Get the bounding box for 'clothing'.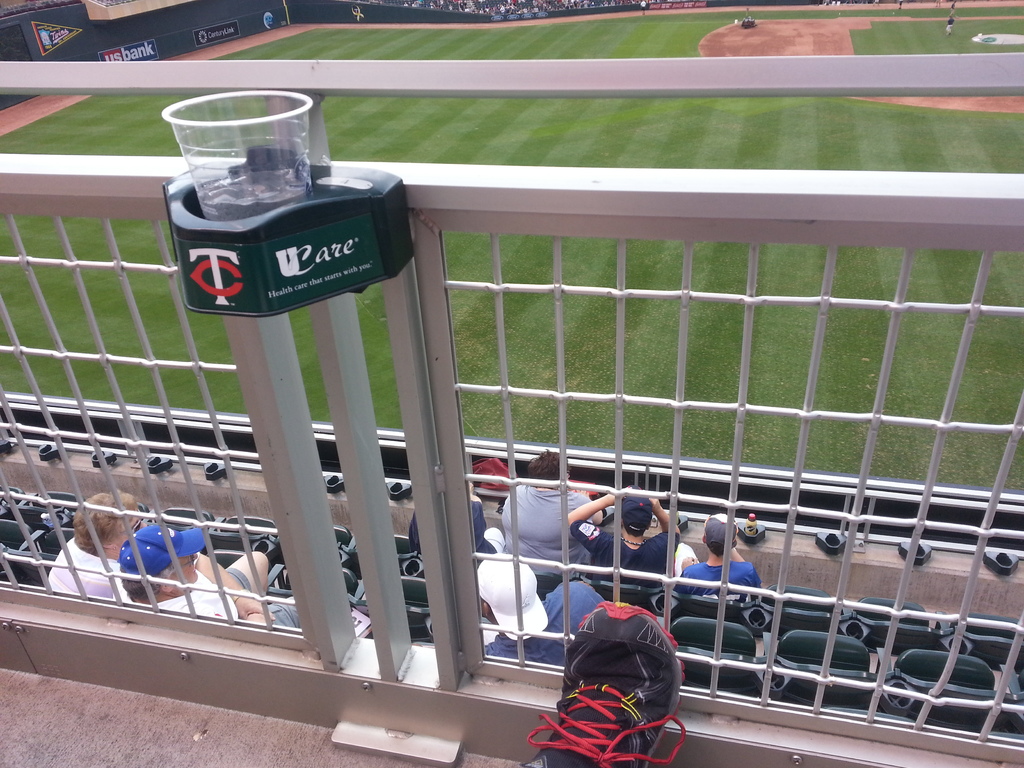
detection(947, 17, 955, 31).
